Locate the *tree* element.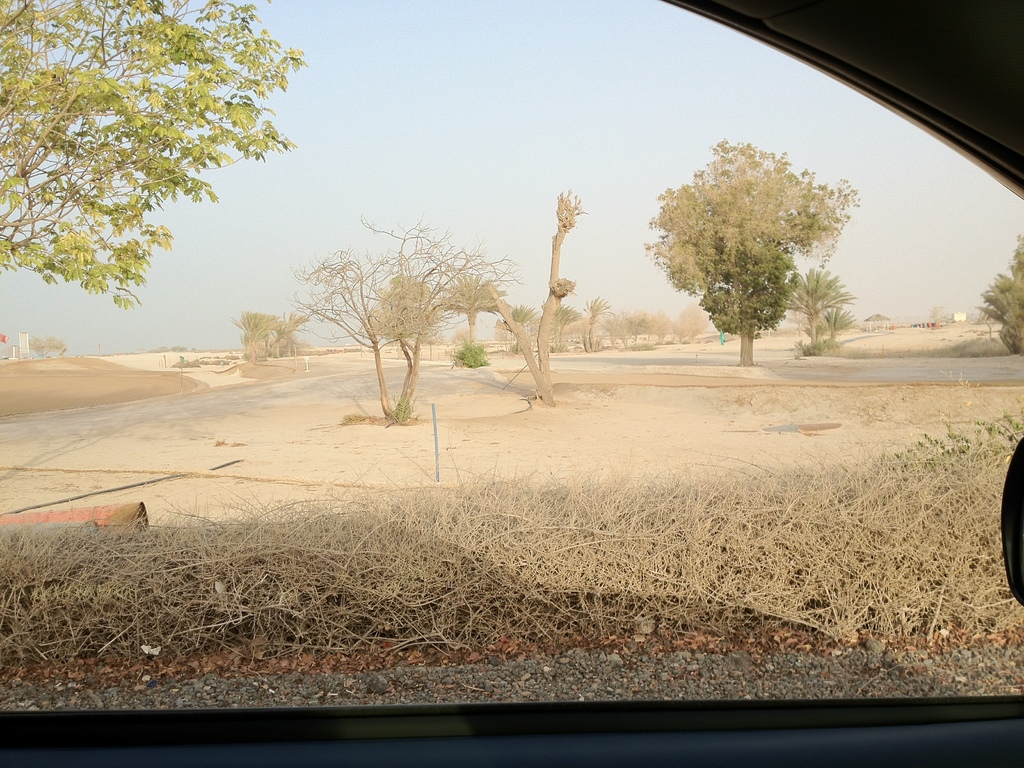
Element bbox: (left=33, top=336, right=60, bottom=355).
